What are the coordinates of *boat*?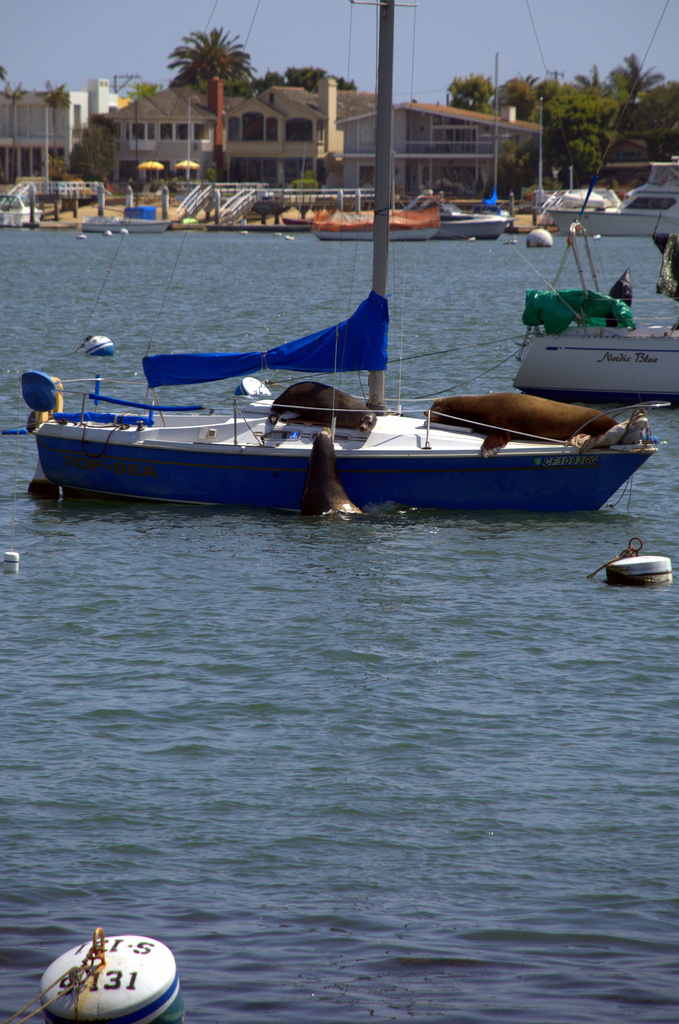
<box>506,0,678,410</box>.
